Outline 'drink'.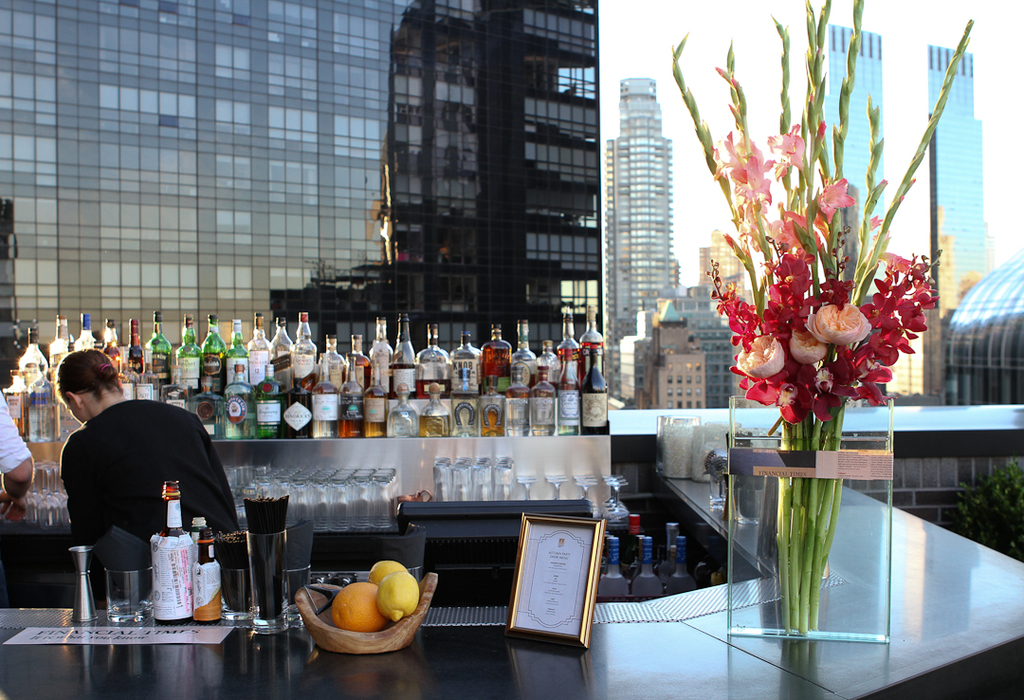
Outline: locate(663, 538, 698, 595).
